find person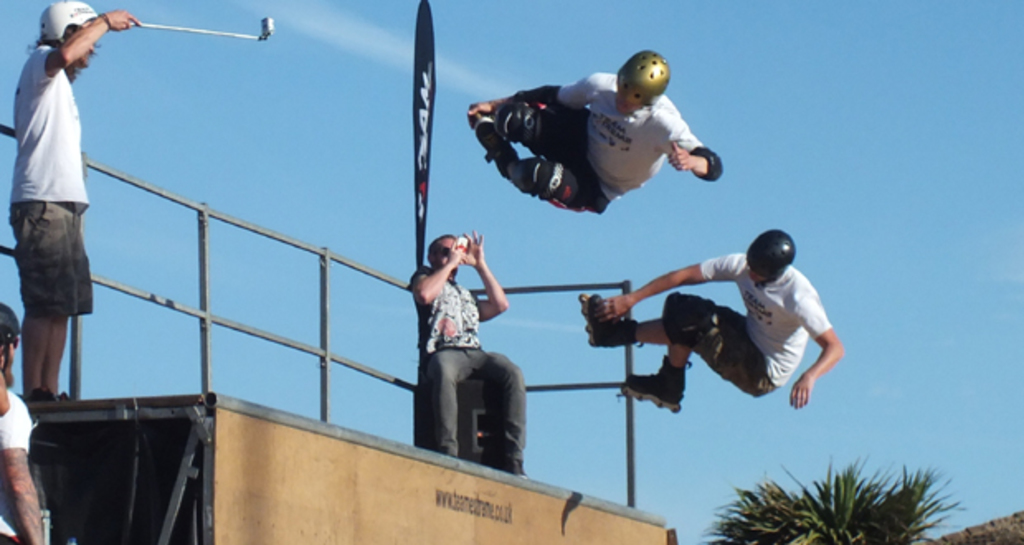
Rect(576, 228, 847, 413)
